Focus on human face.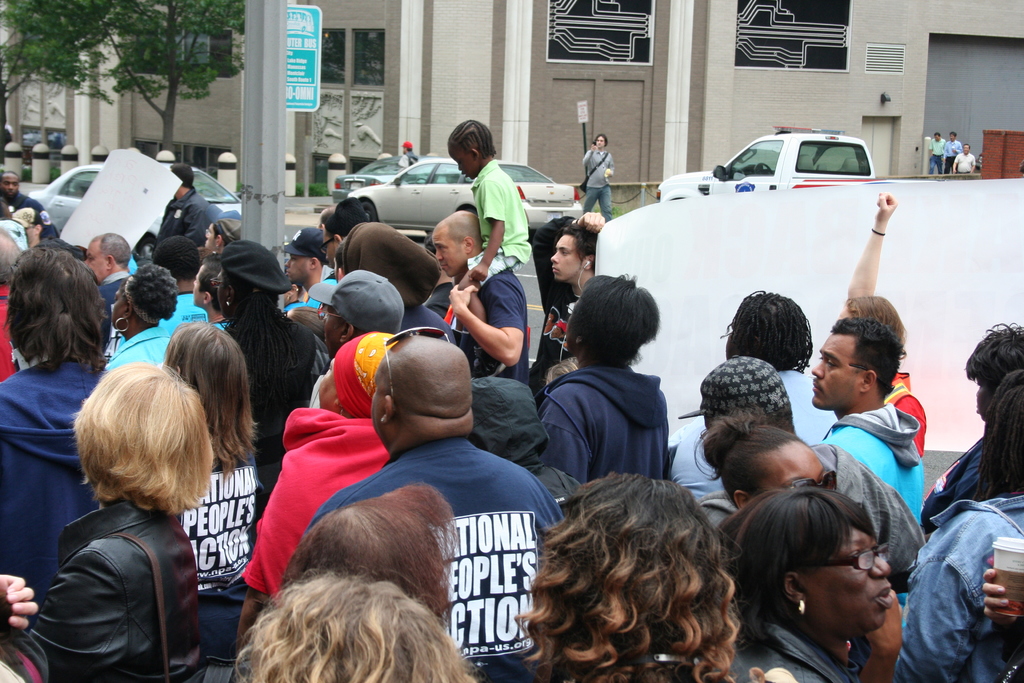
Focused at 550/236/584/284.
